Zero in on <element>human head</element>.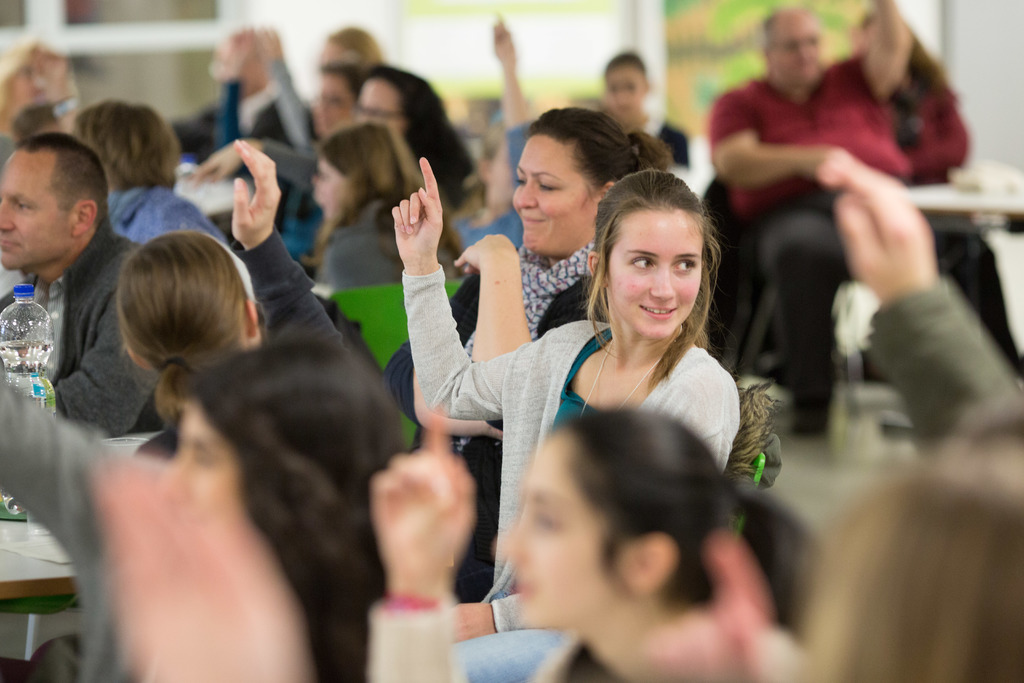
Zeroed in: (757, 9, 824, 86).
